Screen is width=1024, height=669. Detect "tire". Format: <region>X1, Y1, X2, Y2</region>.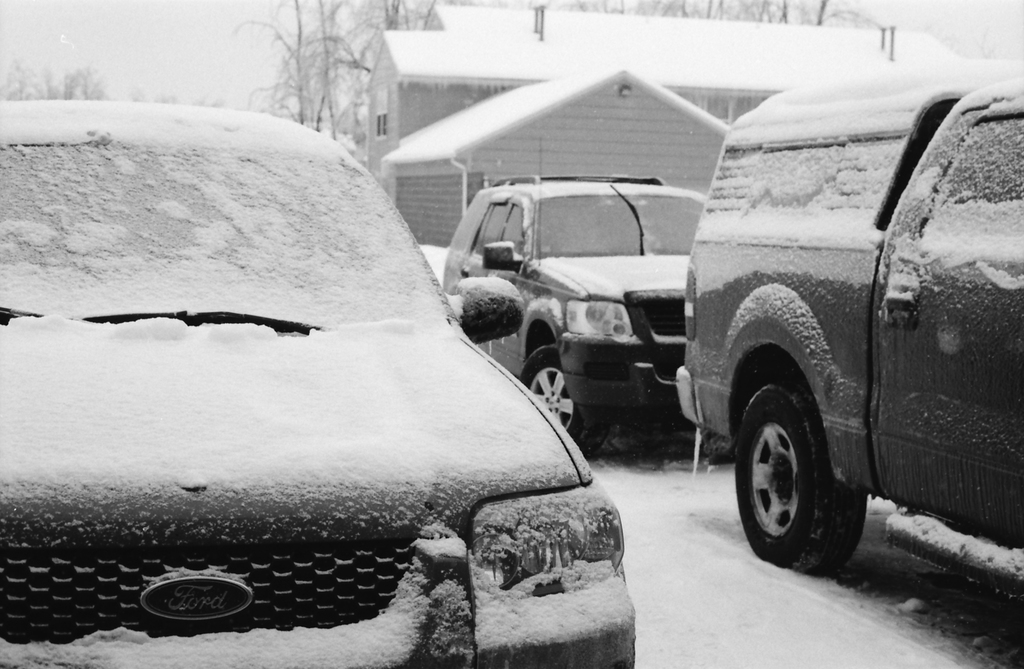
<region>746, 376, 872, 576</region>.
